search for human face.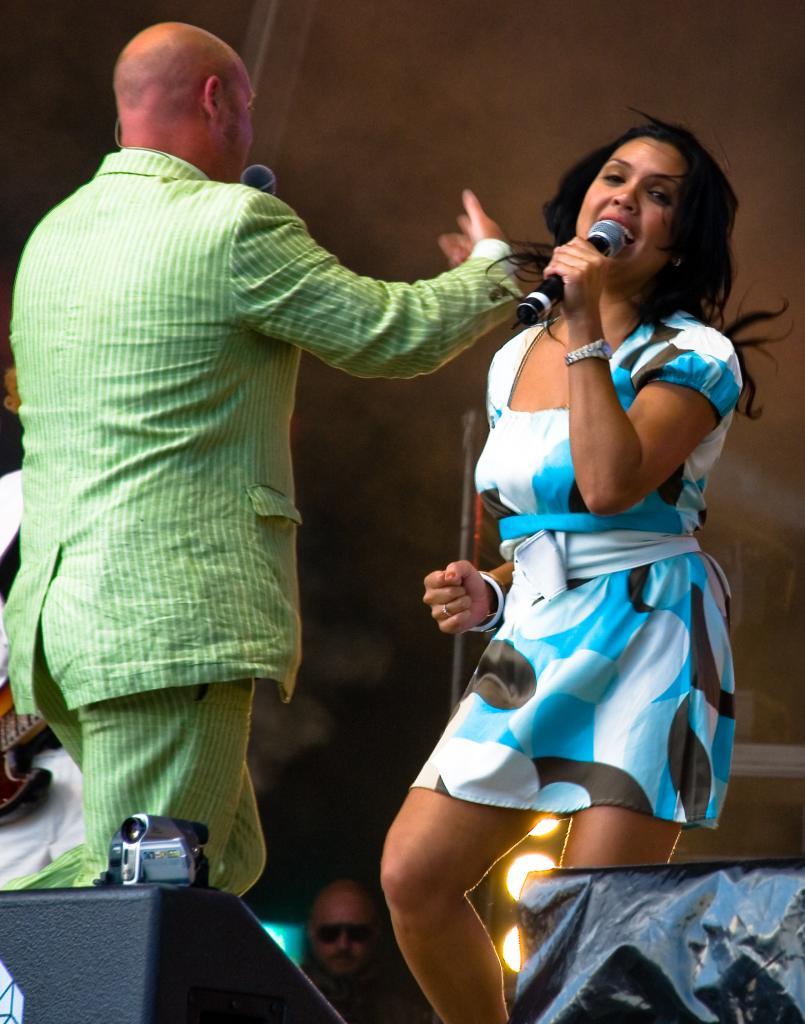
Found at left=307, top=884, right=374, bottom=972.
